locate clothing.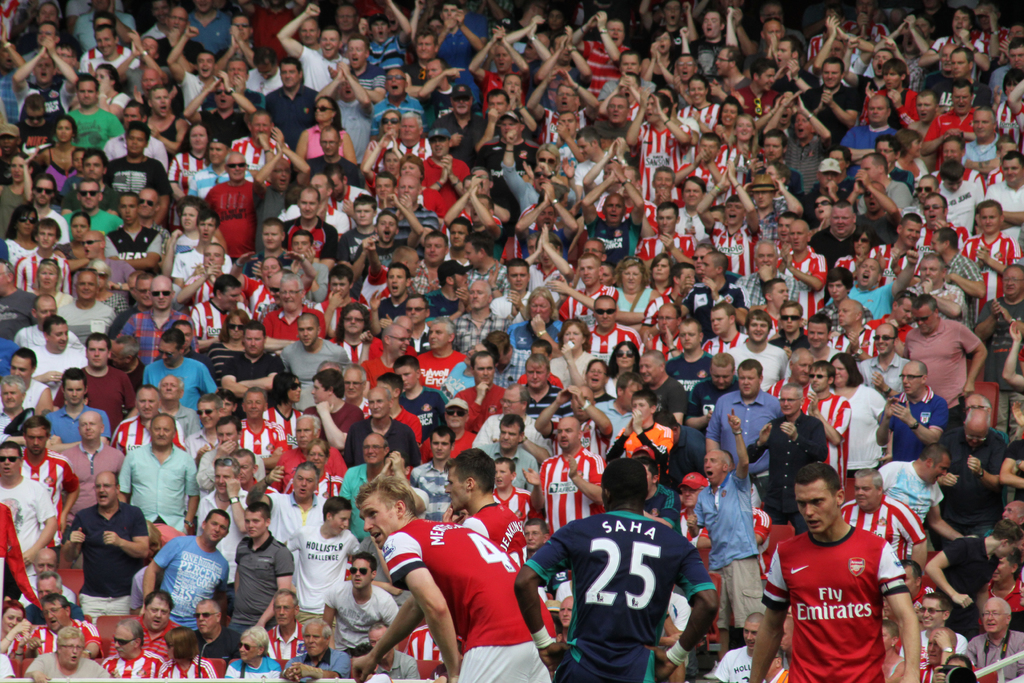
Bounding box: 696 468 737 566.
